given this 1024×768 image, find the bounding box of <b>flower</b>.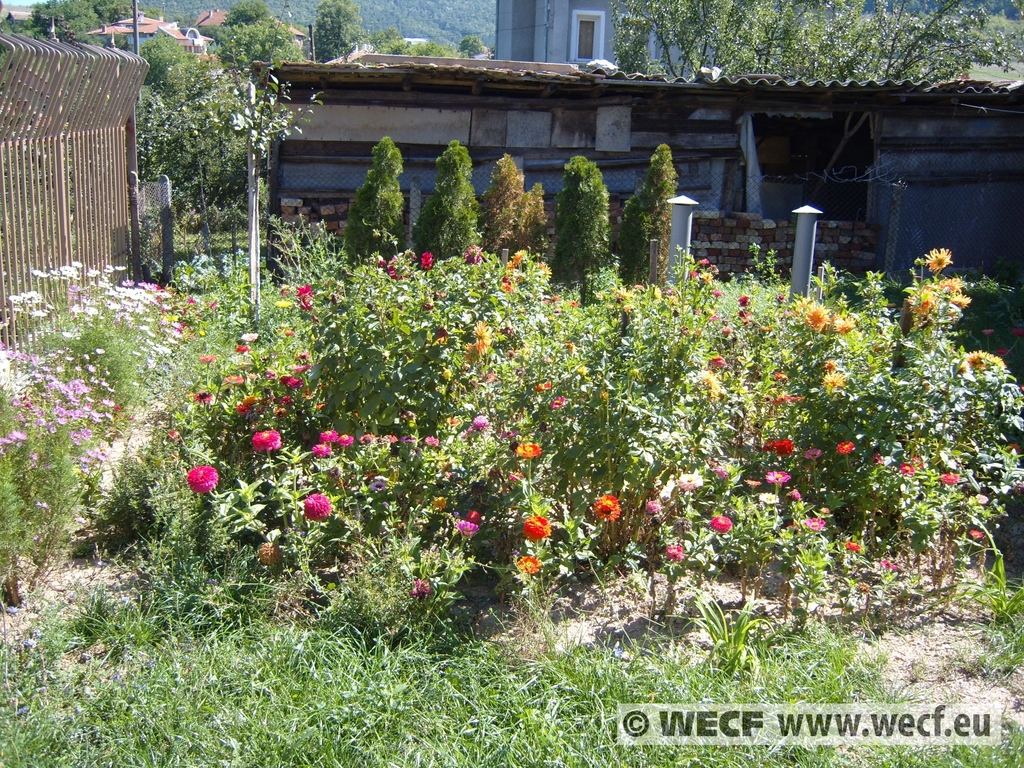
crop(465, 512, 480, 524).
